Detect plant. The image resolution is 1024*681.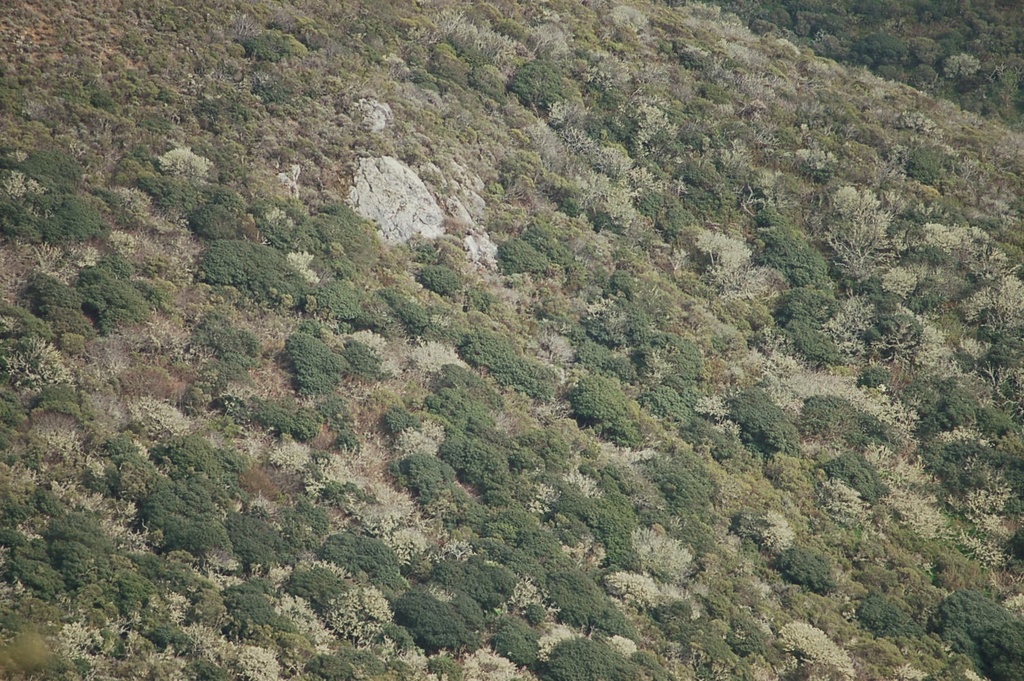
locate(985, 399, 1016, 432).
